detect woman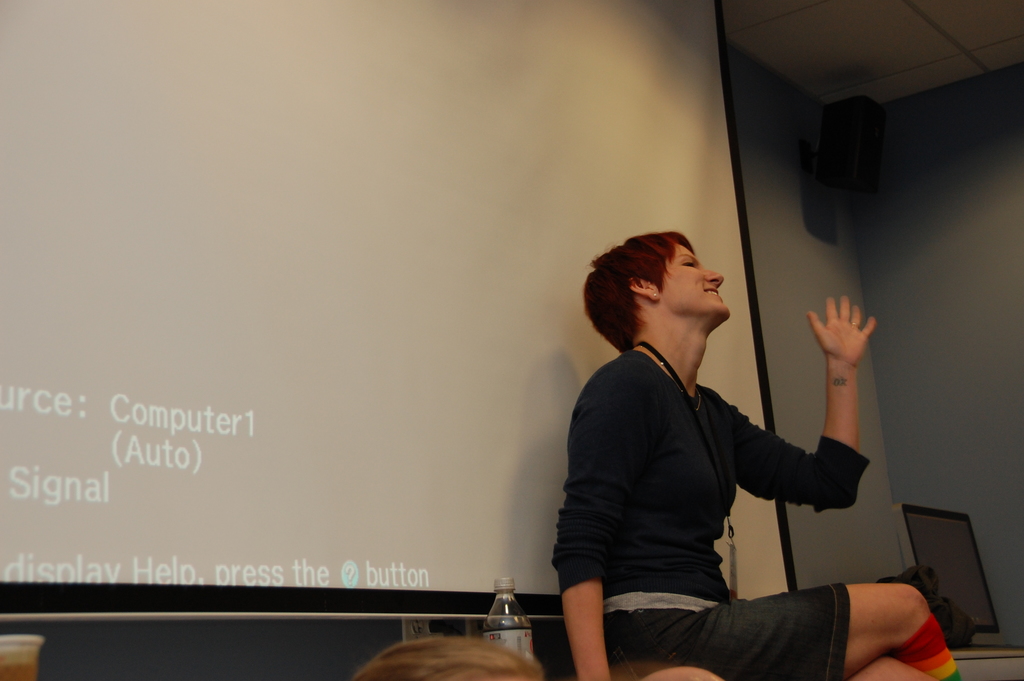
pyautogui.locateOnScreen(547, 224, 968, 680)
